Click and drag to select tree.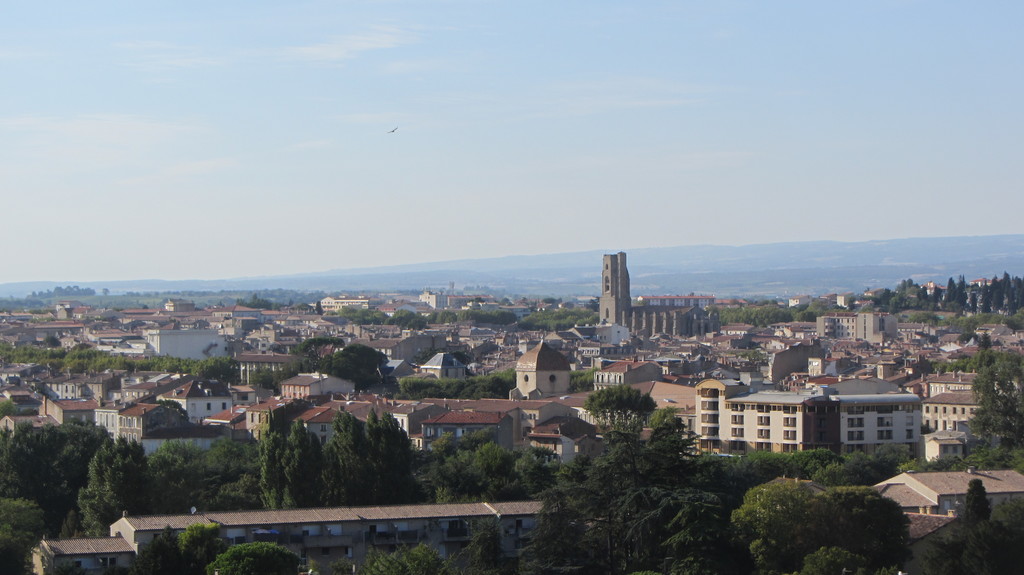
Selection: (left=516, top=451, right=556, bottom=500).
